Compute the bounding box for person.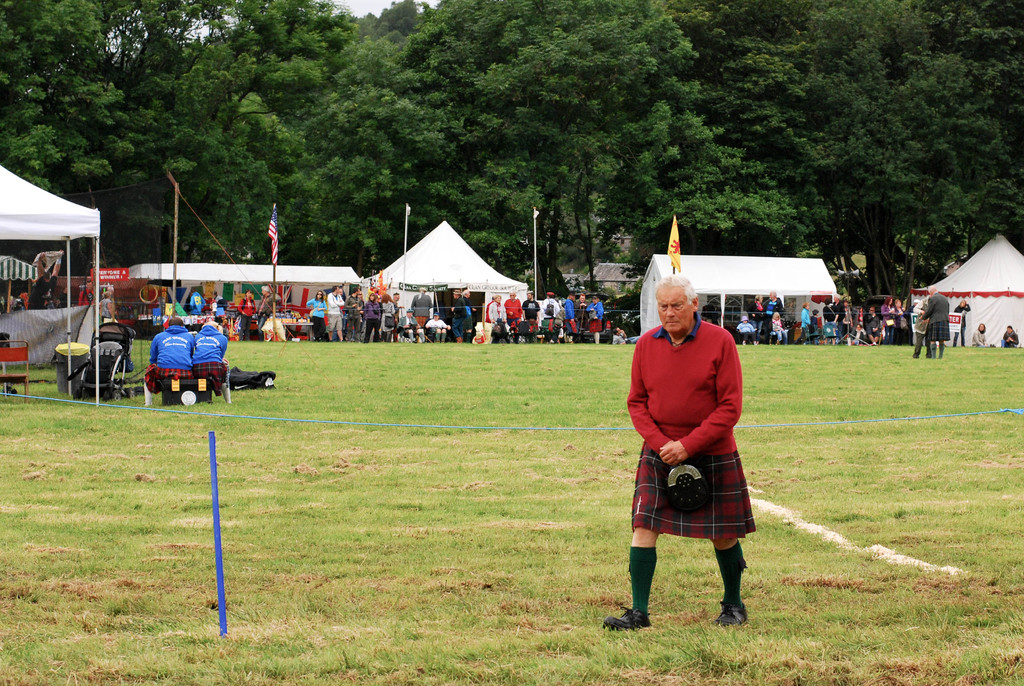
328 284 345 341.
